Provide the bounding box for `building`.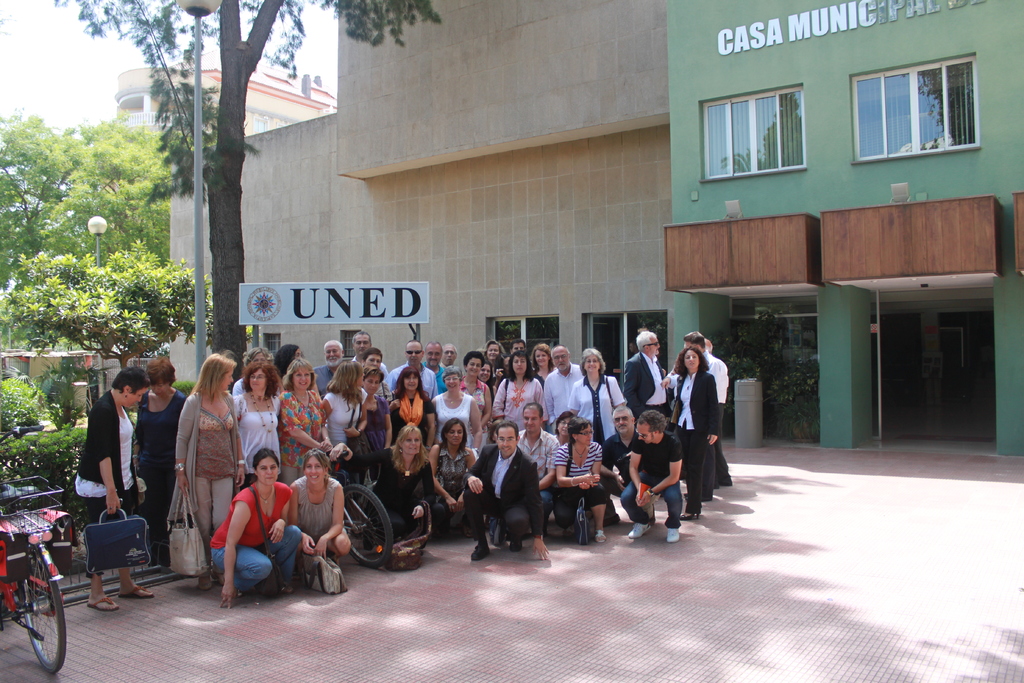
{"x1": 113, "y1": 51, "x2": 339, "y2": 142}.
